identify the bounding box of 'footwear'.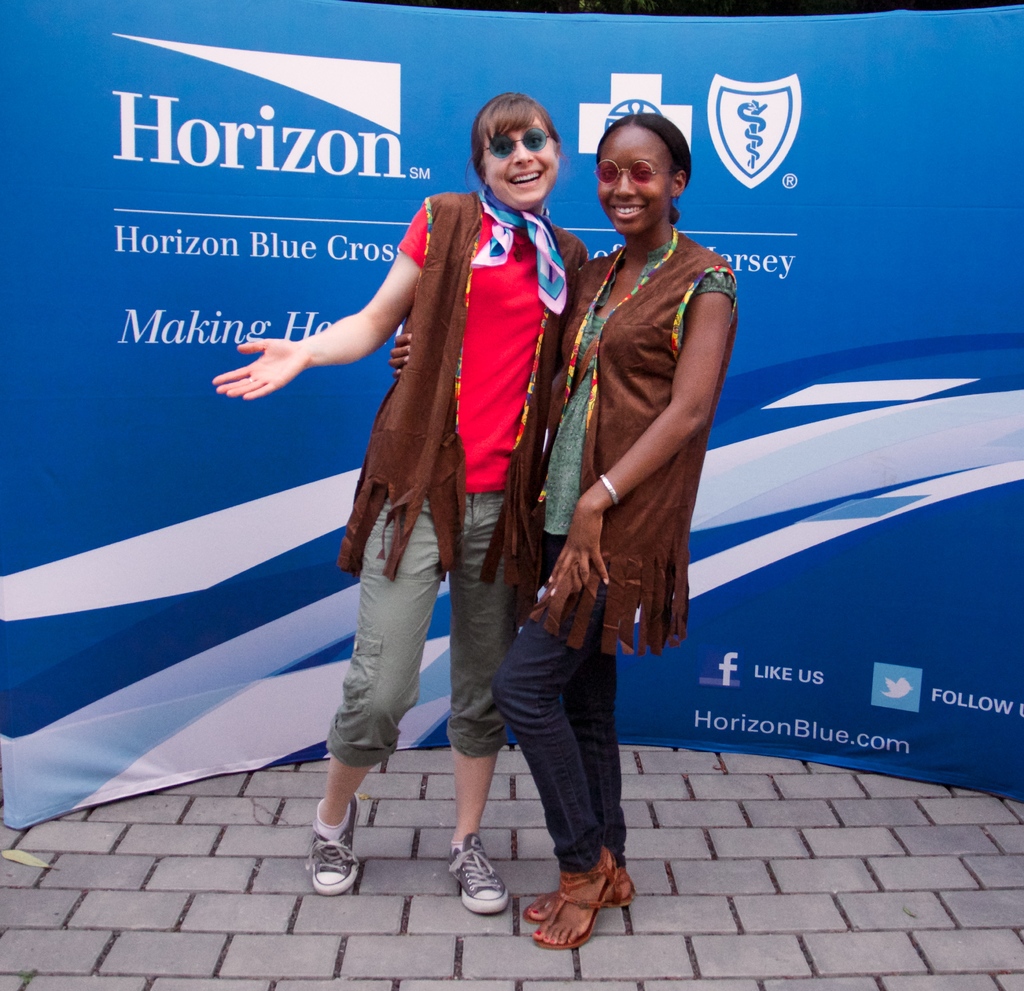
527,841,617,939.
